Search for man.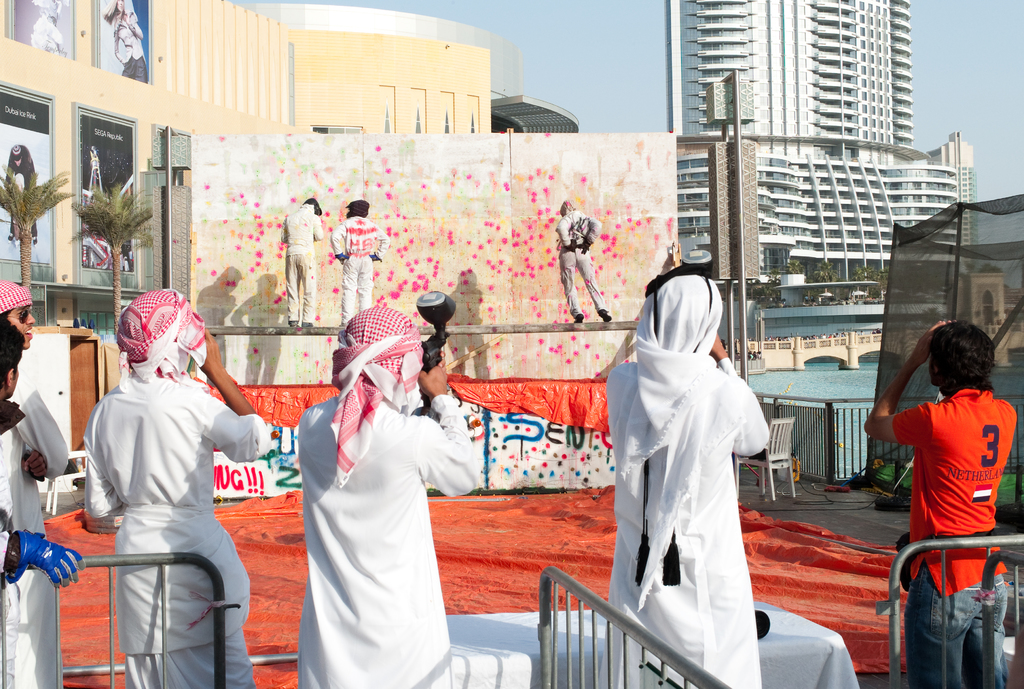
Found at box=[605, 254, 772, 688].
